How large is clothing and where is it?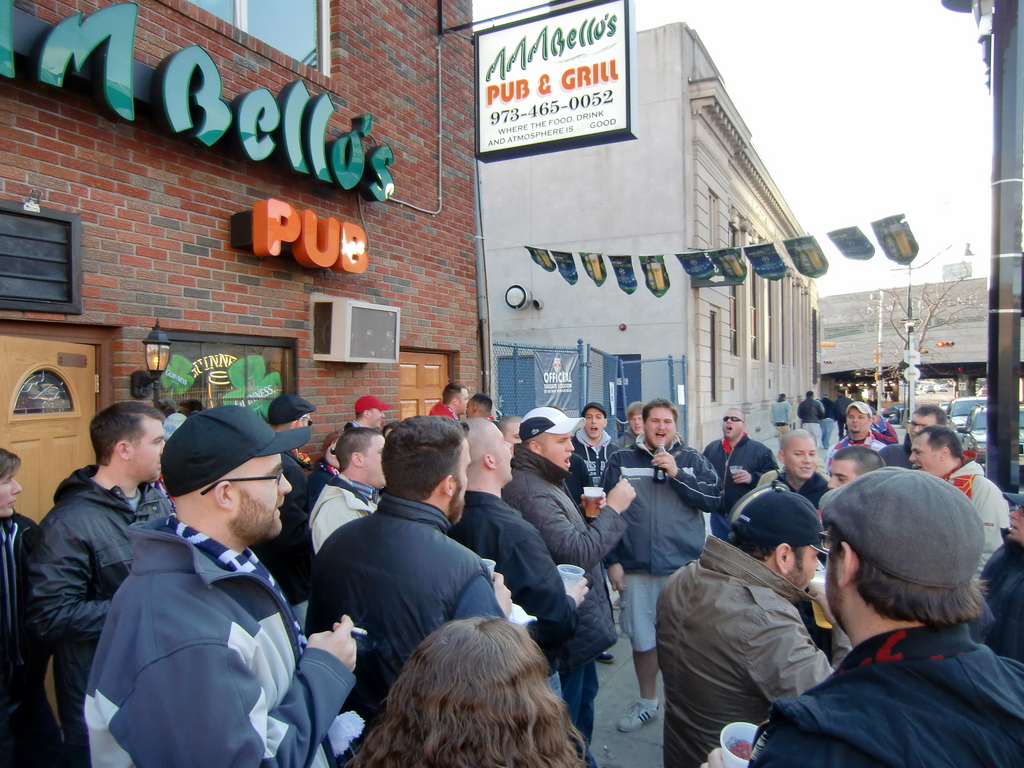
Bounding box: x1=657, y1=547, x2=835, y2=767.
